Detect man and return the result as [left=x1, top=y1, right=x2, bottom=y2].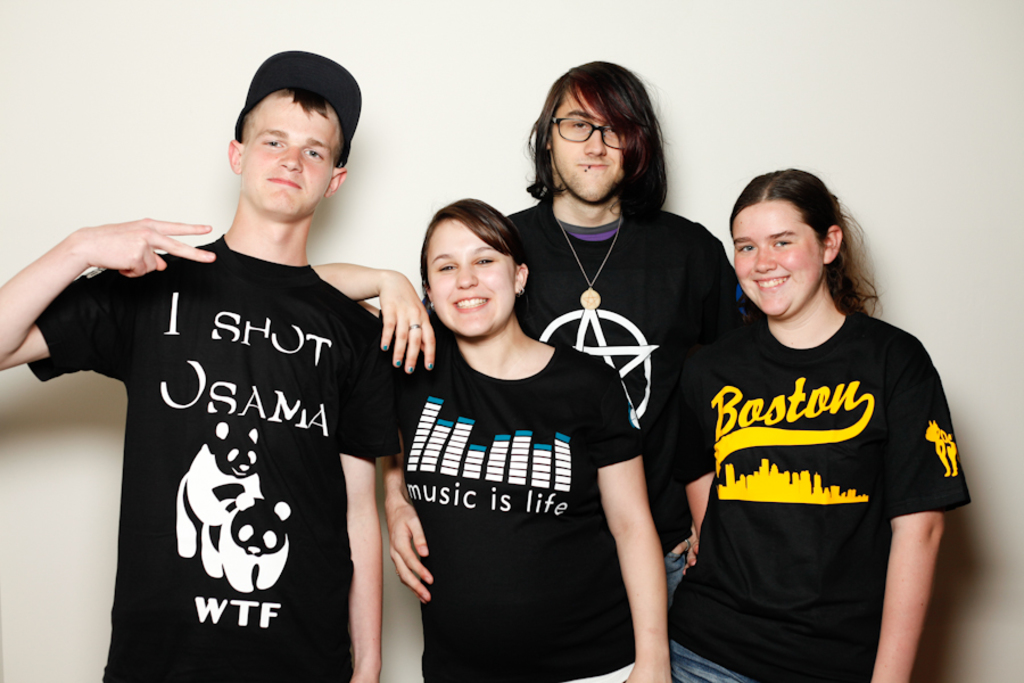
[left=385, top=65, right=741, bottom=682].
